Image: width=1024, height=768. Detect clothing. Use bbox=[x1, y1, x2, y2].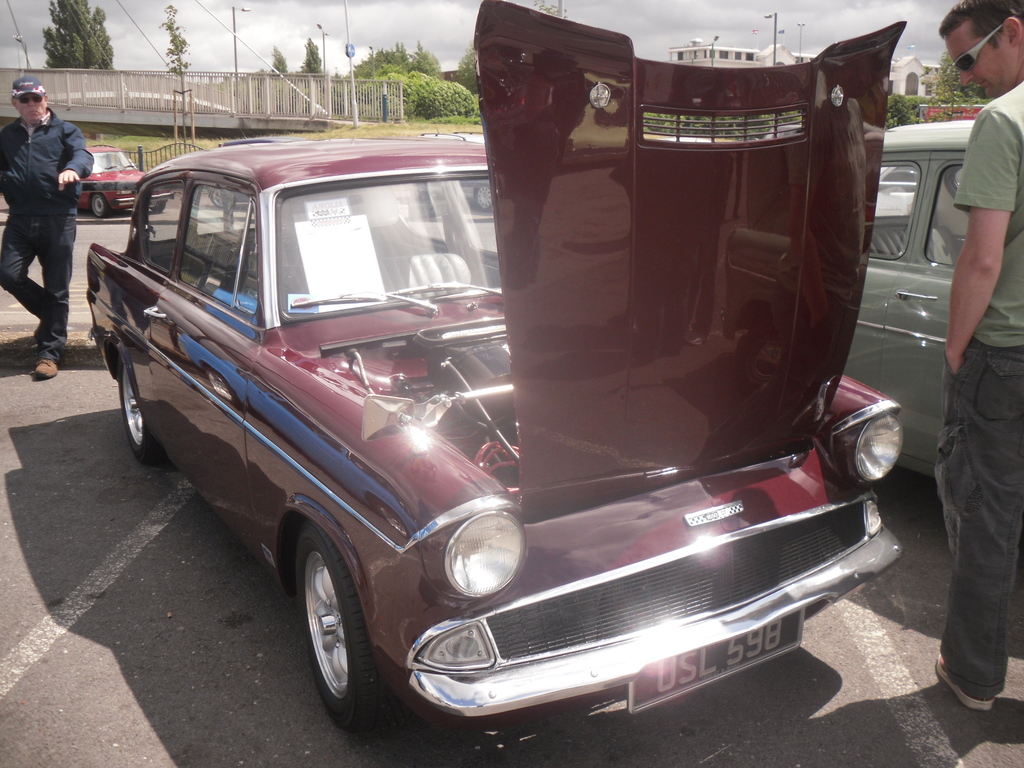
bbox=[4, 62, 89, 327].
